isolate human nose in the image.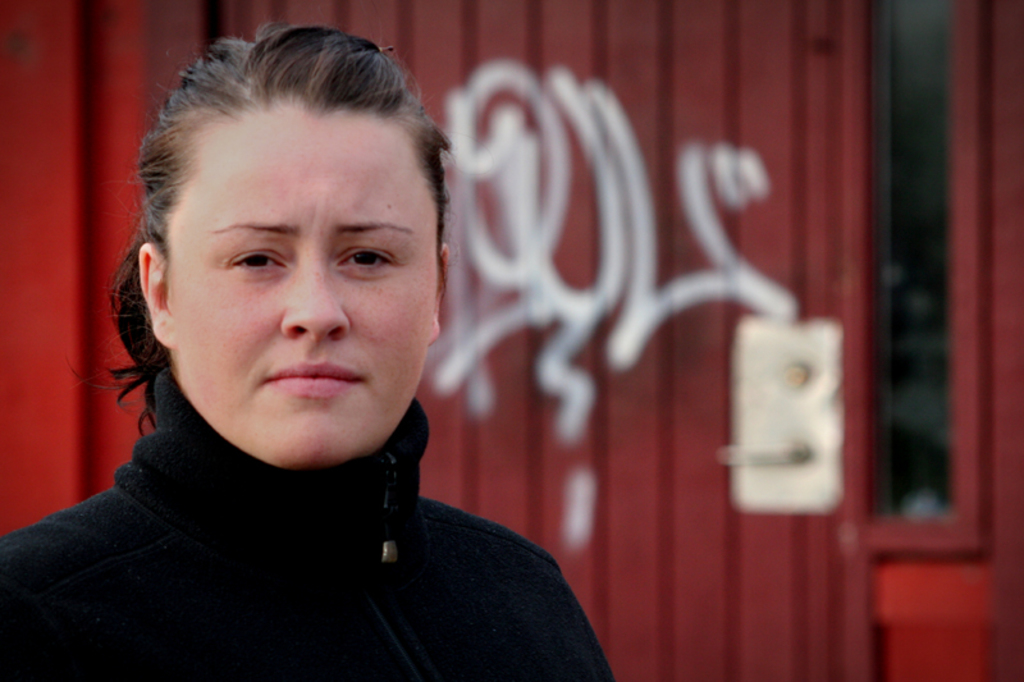
Isolated region: <region>282, 253, 355, 344</region>.
